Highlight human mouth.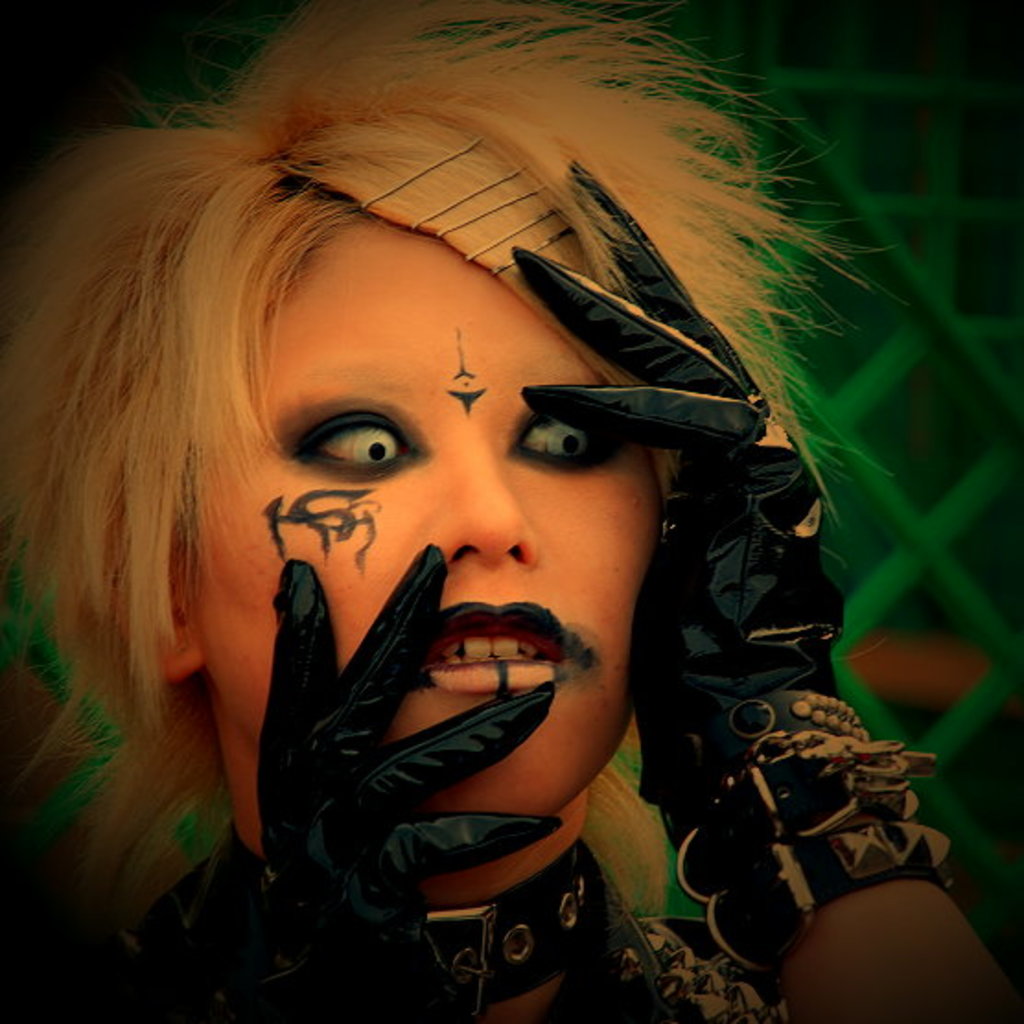
Highlighted region: x1=400 y1=621 x2=586 y2=715.
